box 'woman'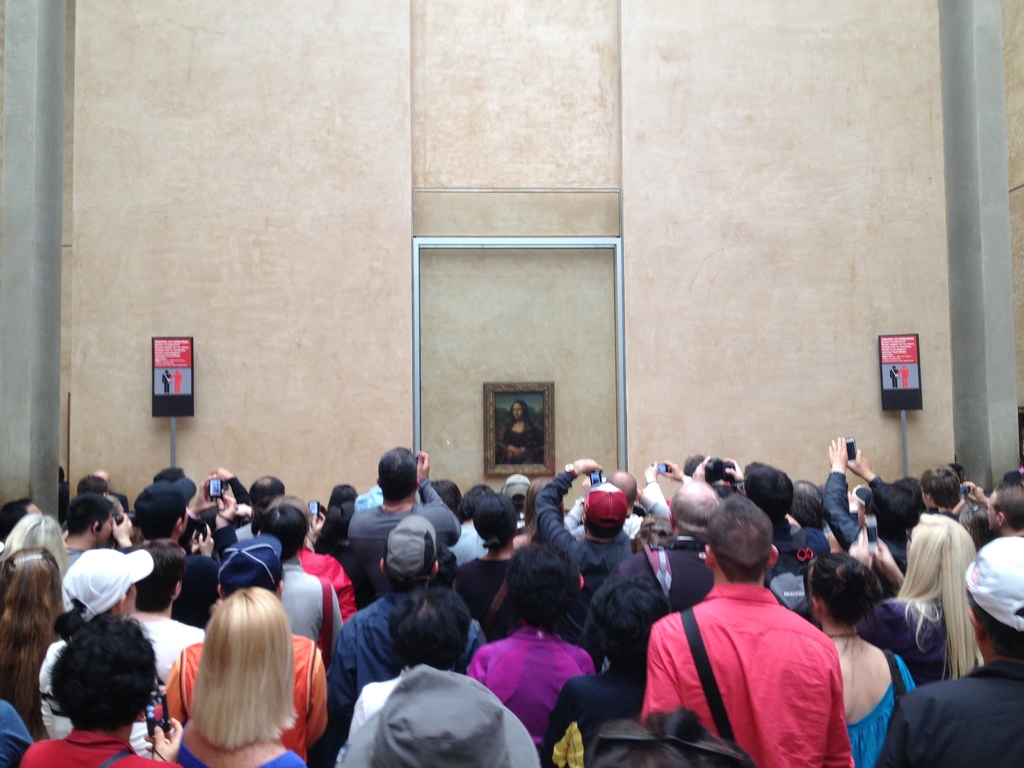
[852,508,980,691]
